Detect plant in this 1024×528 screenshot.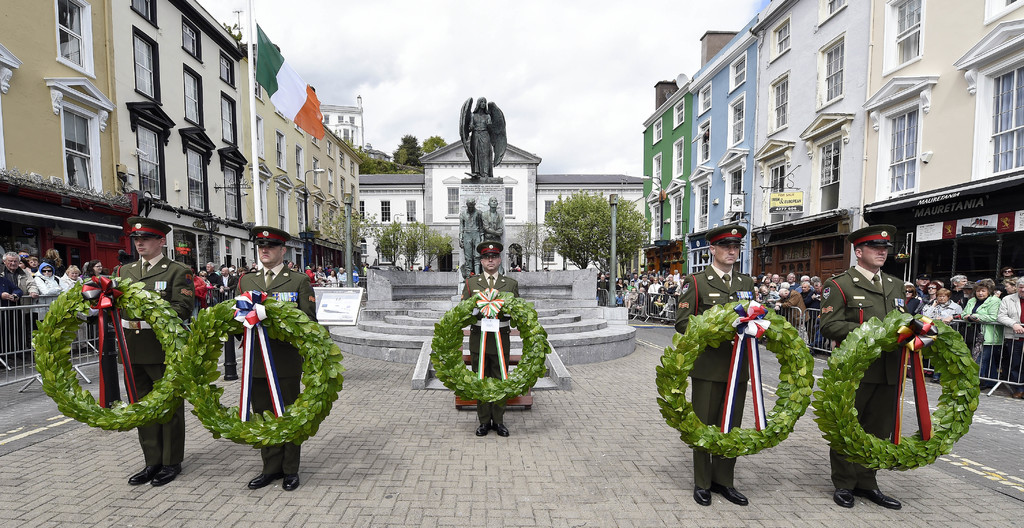
Detection: (814,310,985,470).
